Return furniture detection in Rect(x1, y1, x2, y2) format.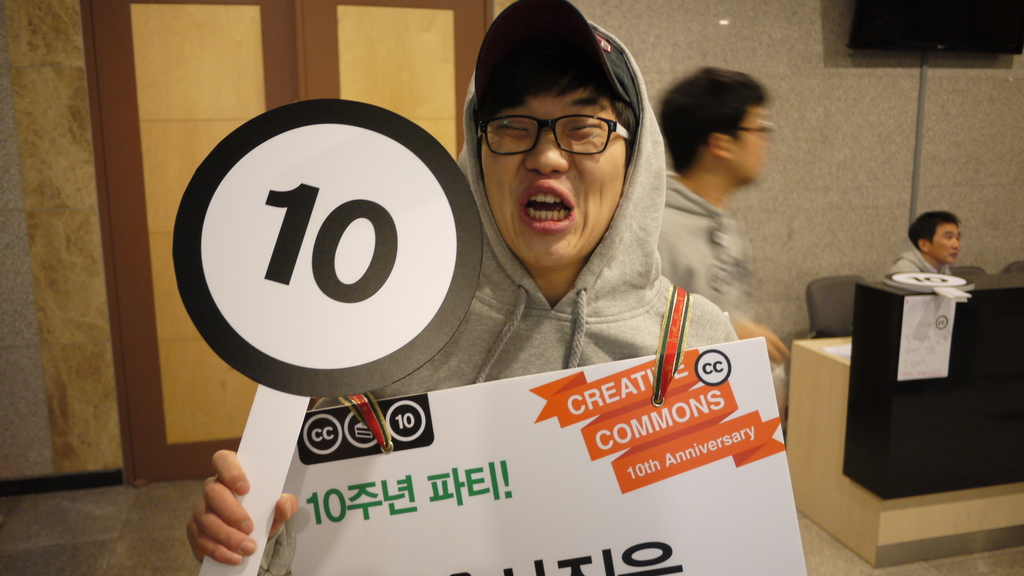
Rect(782, 272, 1023, 566).
